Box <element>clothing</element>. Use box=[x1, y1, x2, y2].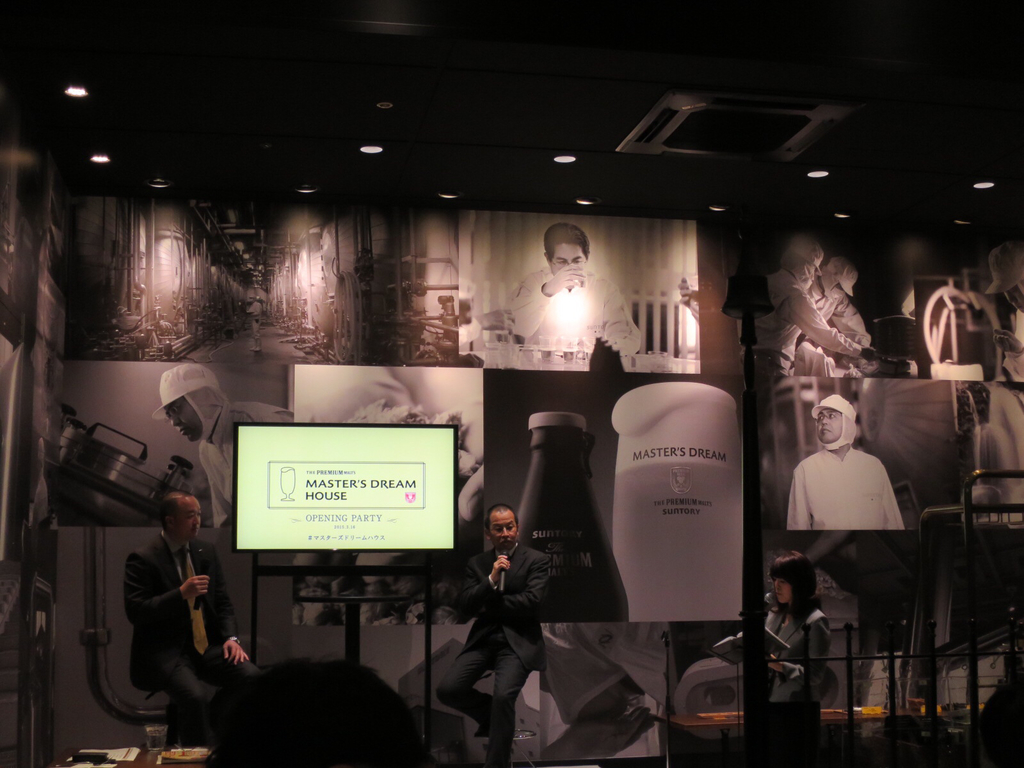
box=[437, 540, 552, 767].
